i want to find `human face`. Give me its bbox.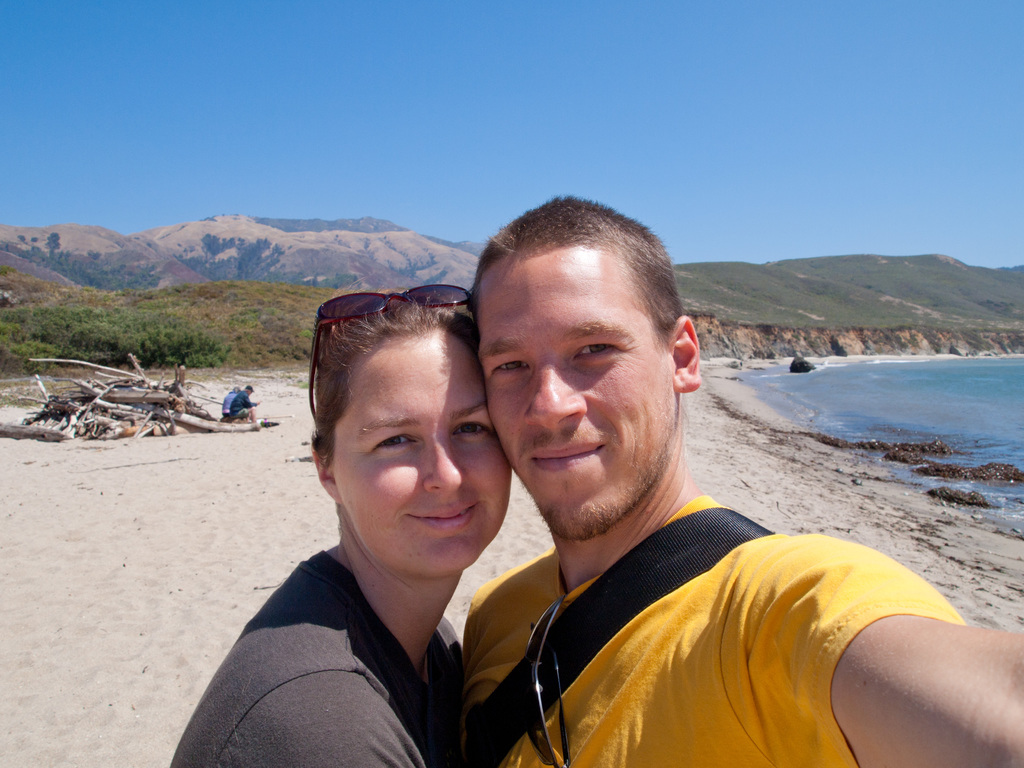
[468, 241, 680, 535].
